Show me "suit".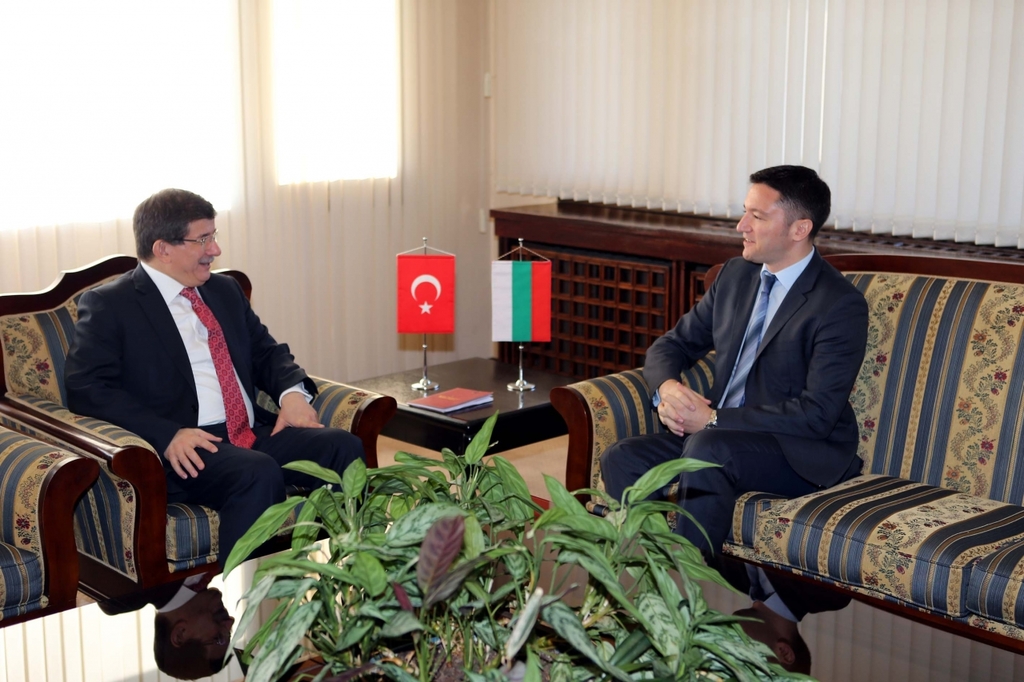
"suit" is here: bbox(606, 188, 886, 555).
